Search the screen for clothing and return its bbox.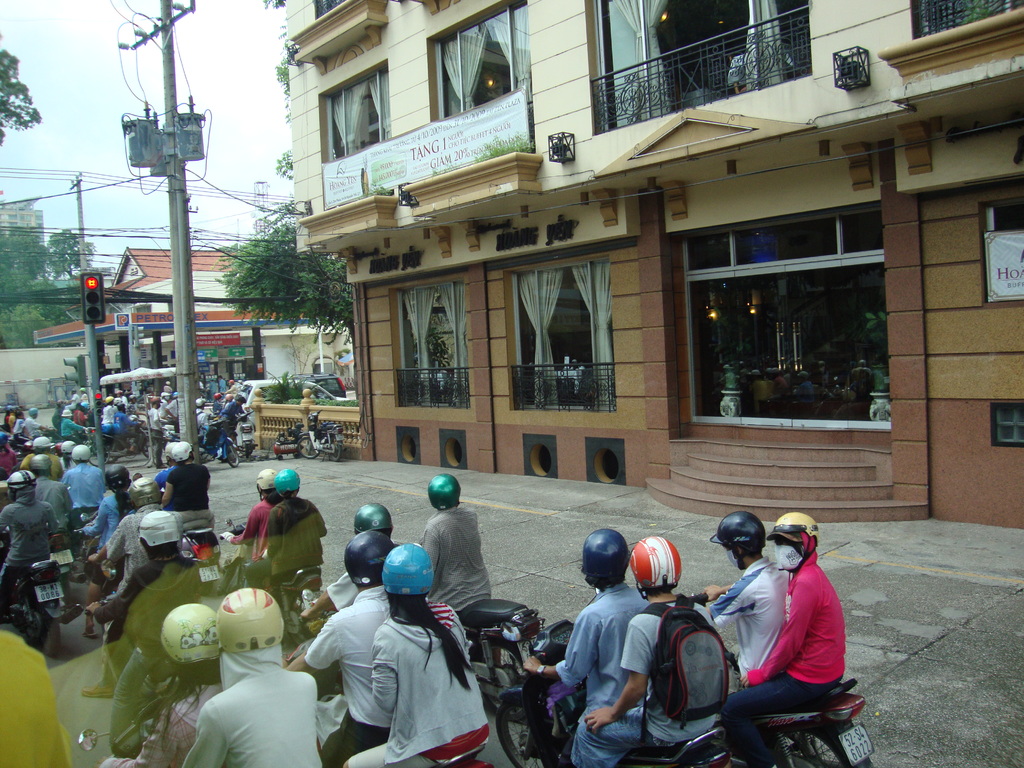
Found: bbox(229, 500, 282, 565).
